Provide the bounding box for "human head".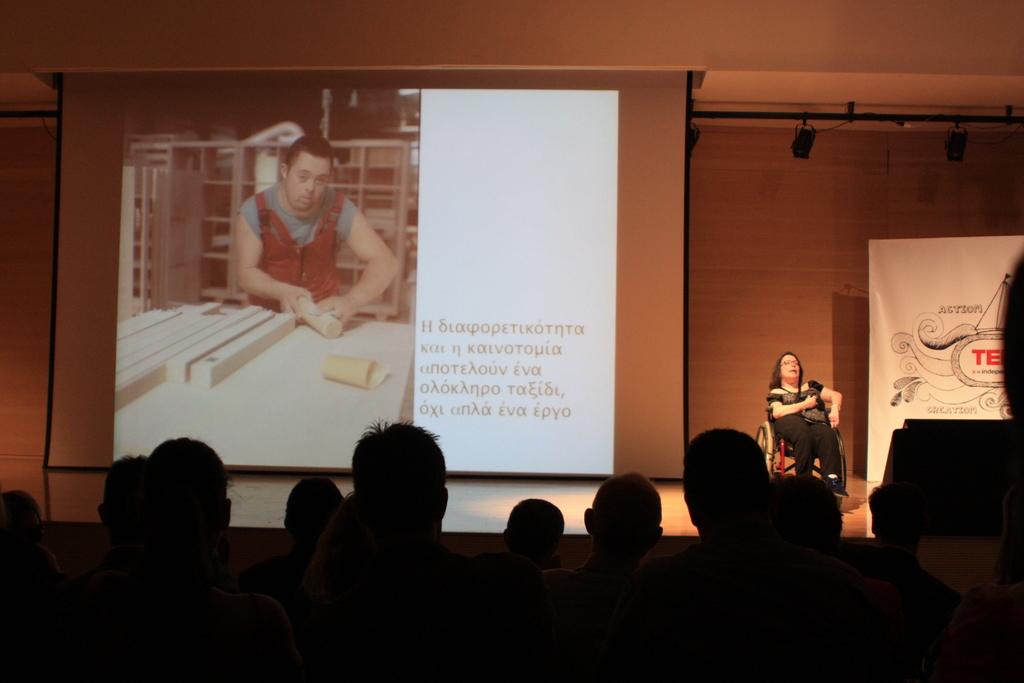
region(278, 131, 333, 208).
